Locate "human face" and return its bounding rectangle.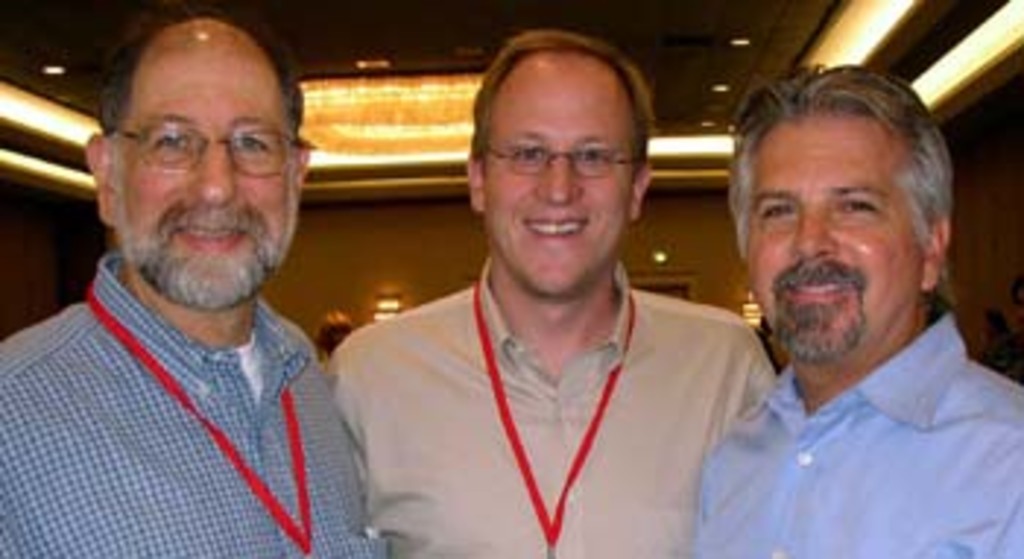
[left=114, top=41, right=290, bottom=301].
